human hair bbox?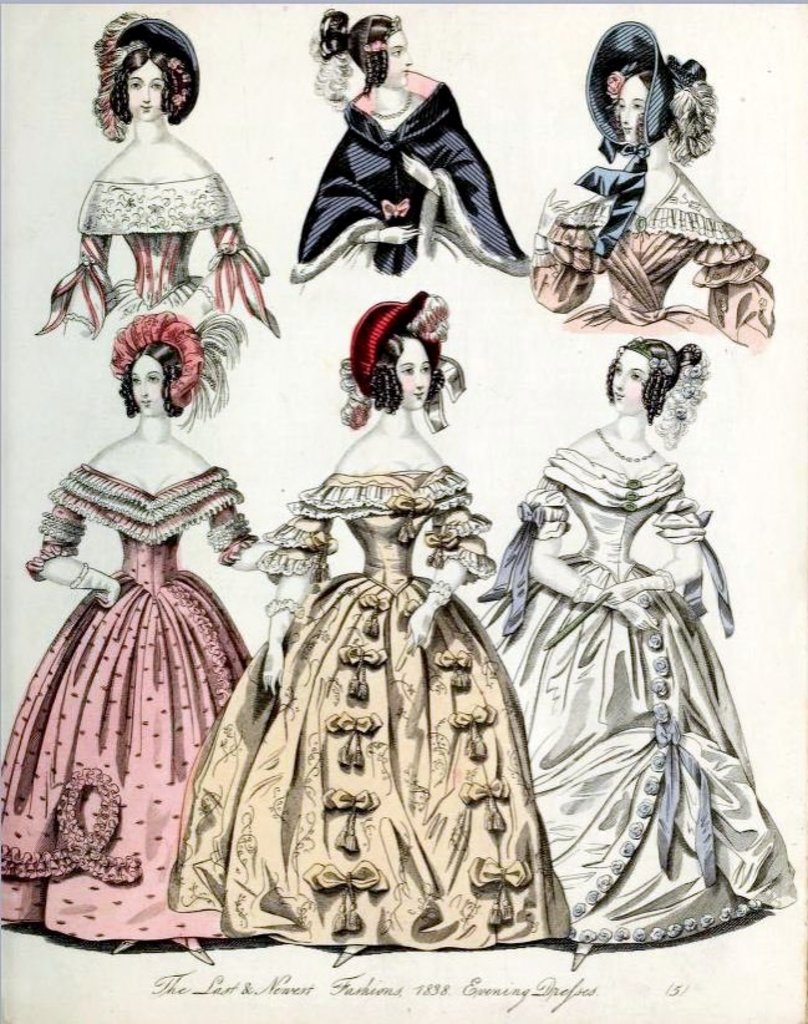
(left=81, top=11, right=200, bottom=132)
